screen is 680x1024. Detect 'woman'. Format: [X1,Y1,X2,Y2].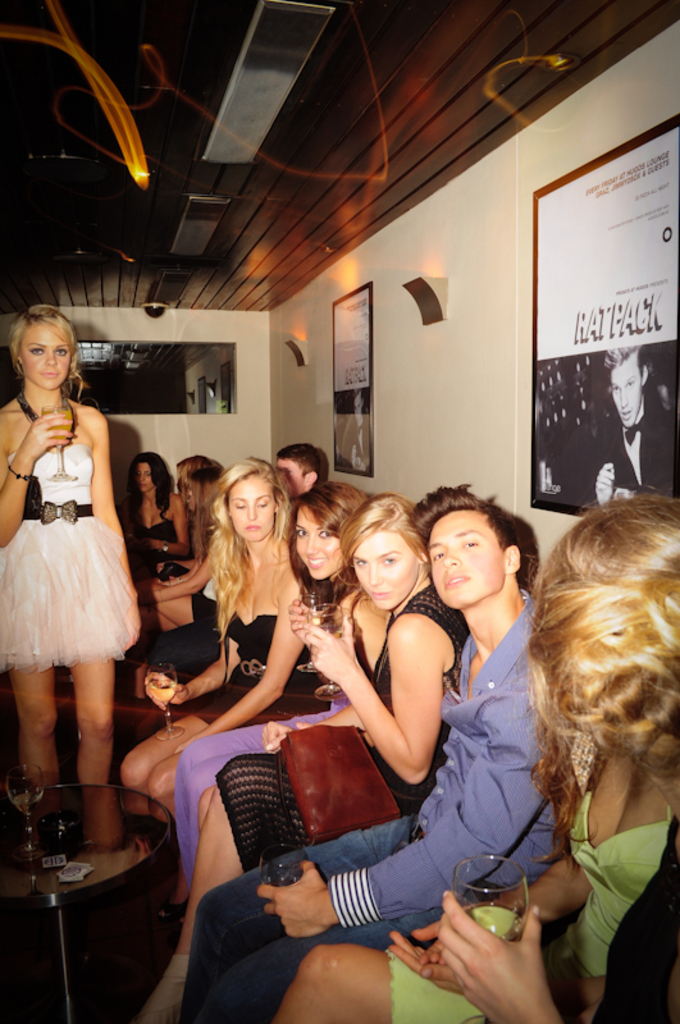
[131,490,473,1023].
